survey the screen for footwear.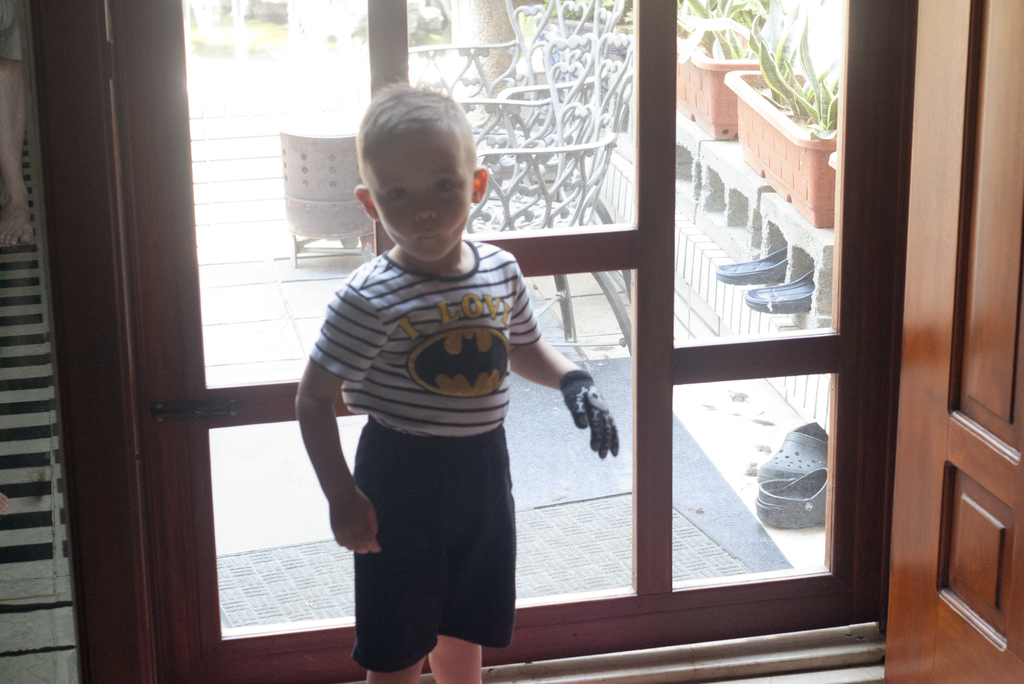
Survey found: bbox=[757, 469, 828, 527].
